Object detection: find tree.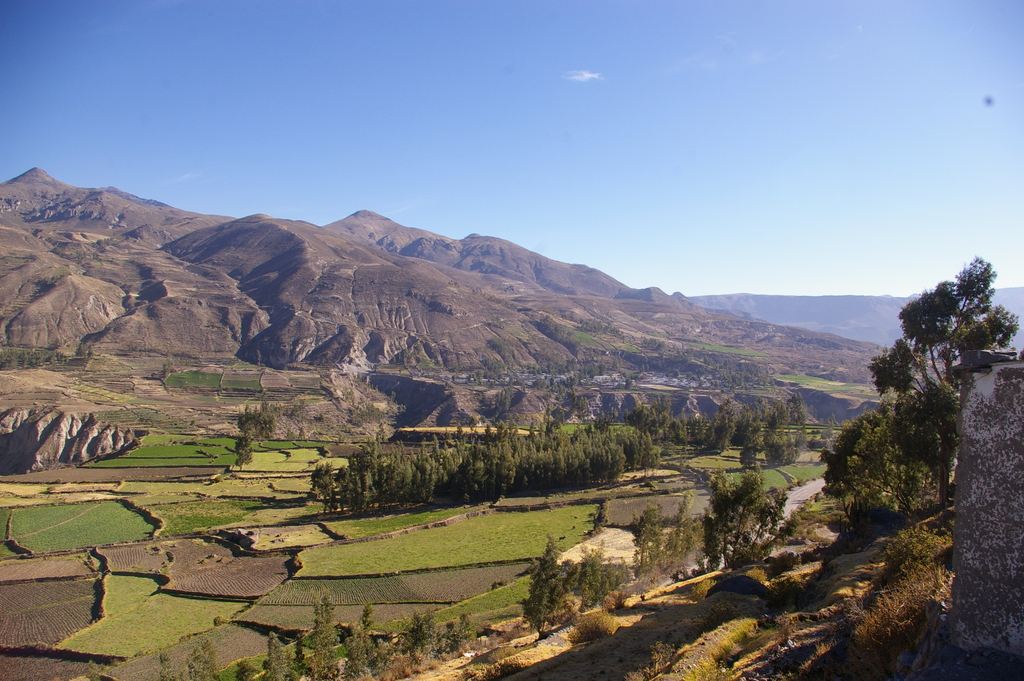
box=[644, 486, 710, 570].
